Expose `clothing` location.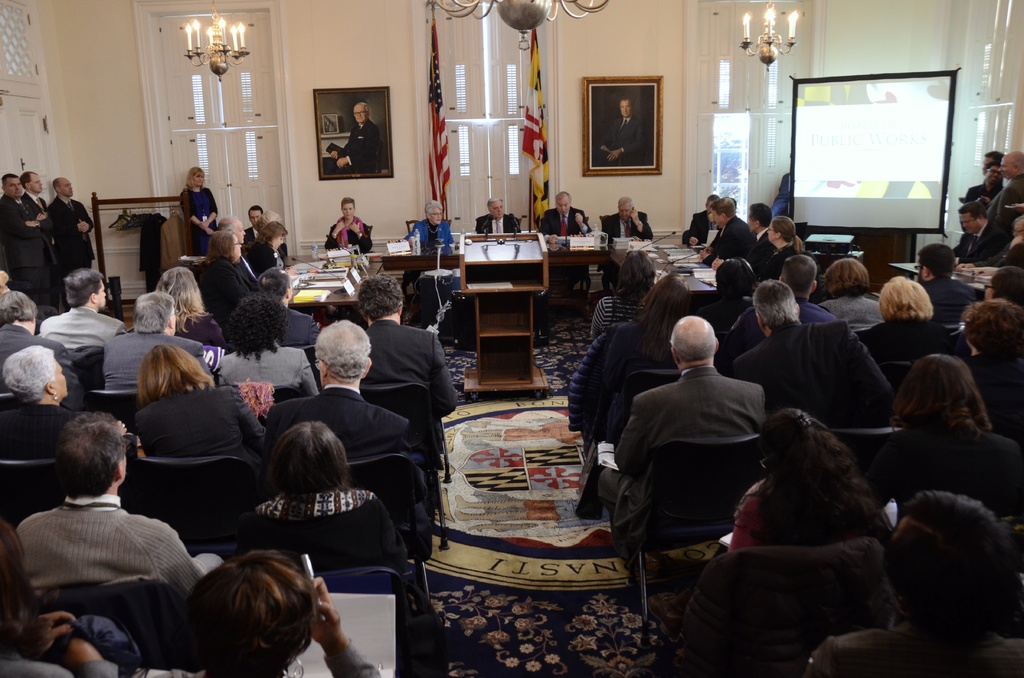
Exposed at <bbox>362, 319, 456, 458</bbox>.
